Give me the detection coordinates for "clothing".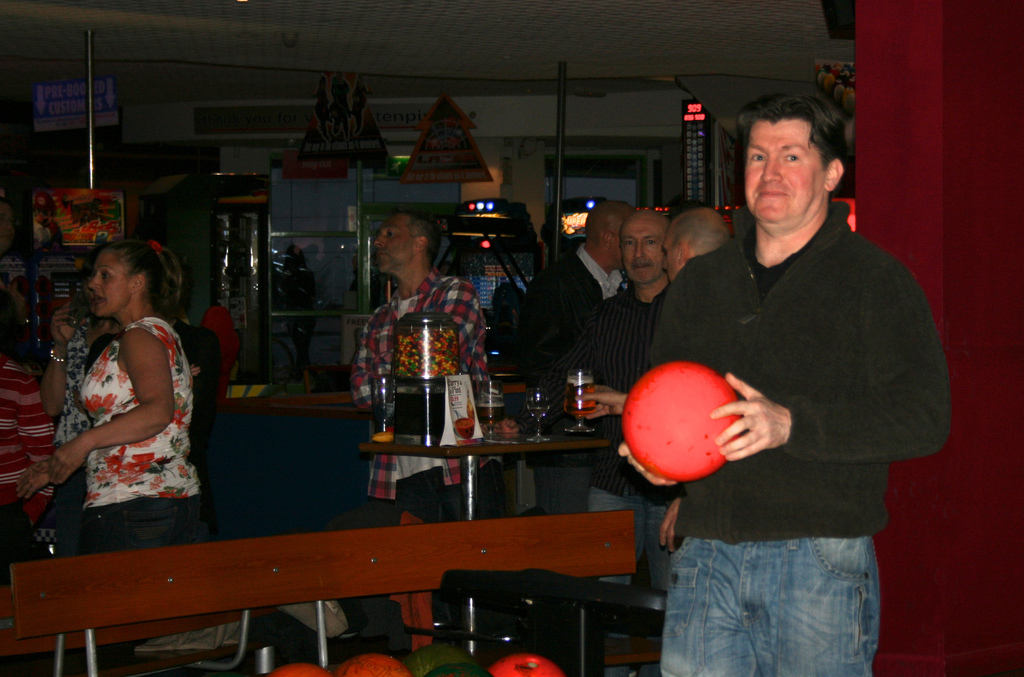
657, 152, 934, 585.
